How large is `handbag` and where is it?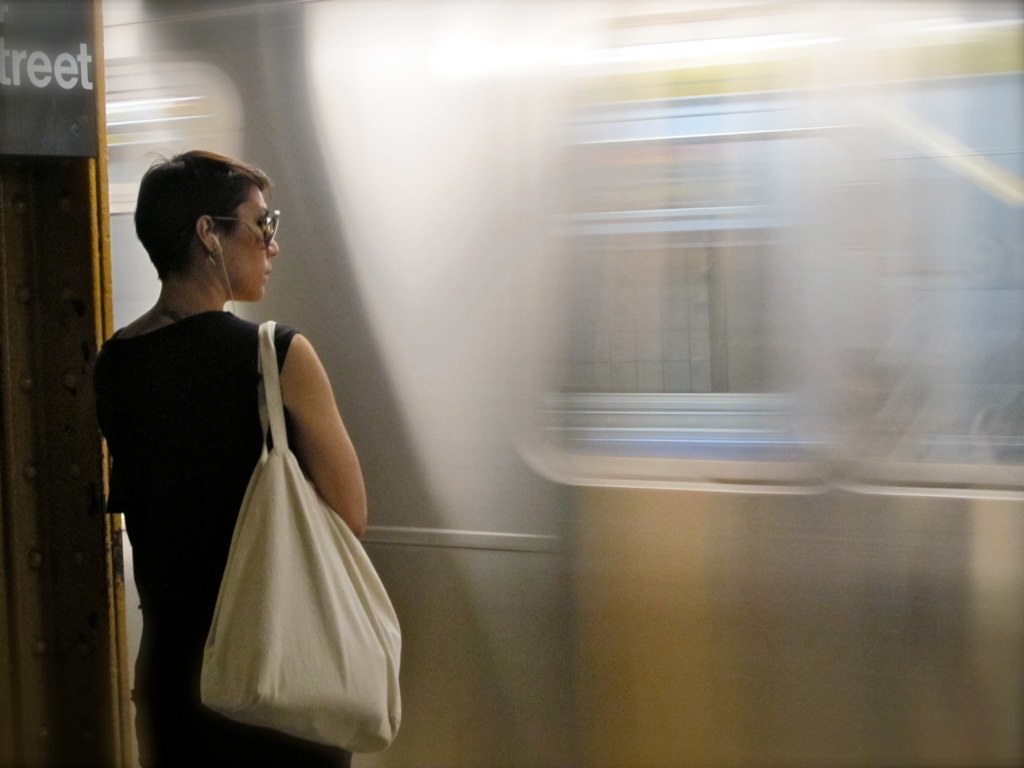
Bounding box: <region>201, 321, 401, 756</region>.
